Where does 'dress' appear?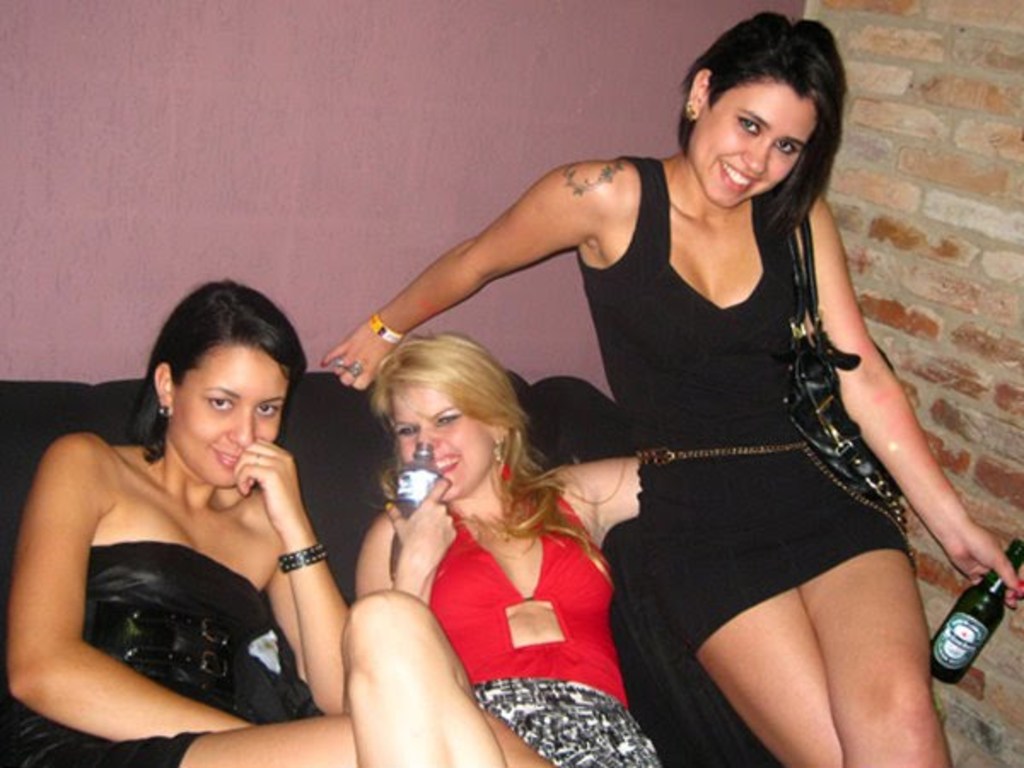
Appears at bbox=(427, 459, 666, 766).
